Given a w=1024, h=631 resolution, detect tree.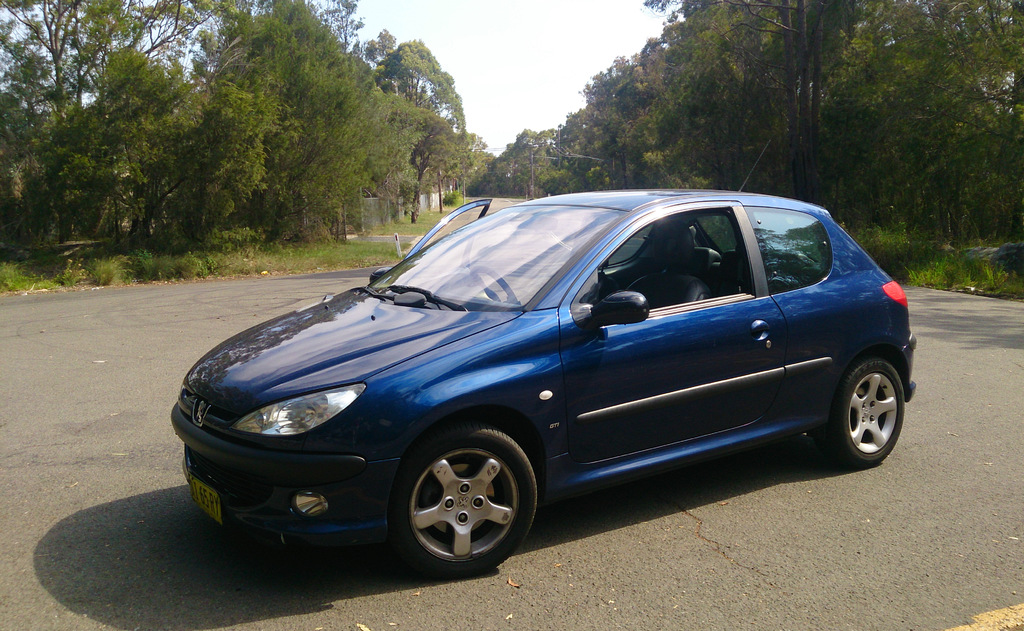
box(0, 0, 234, 273).
